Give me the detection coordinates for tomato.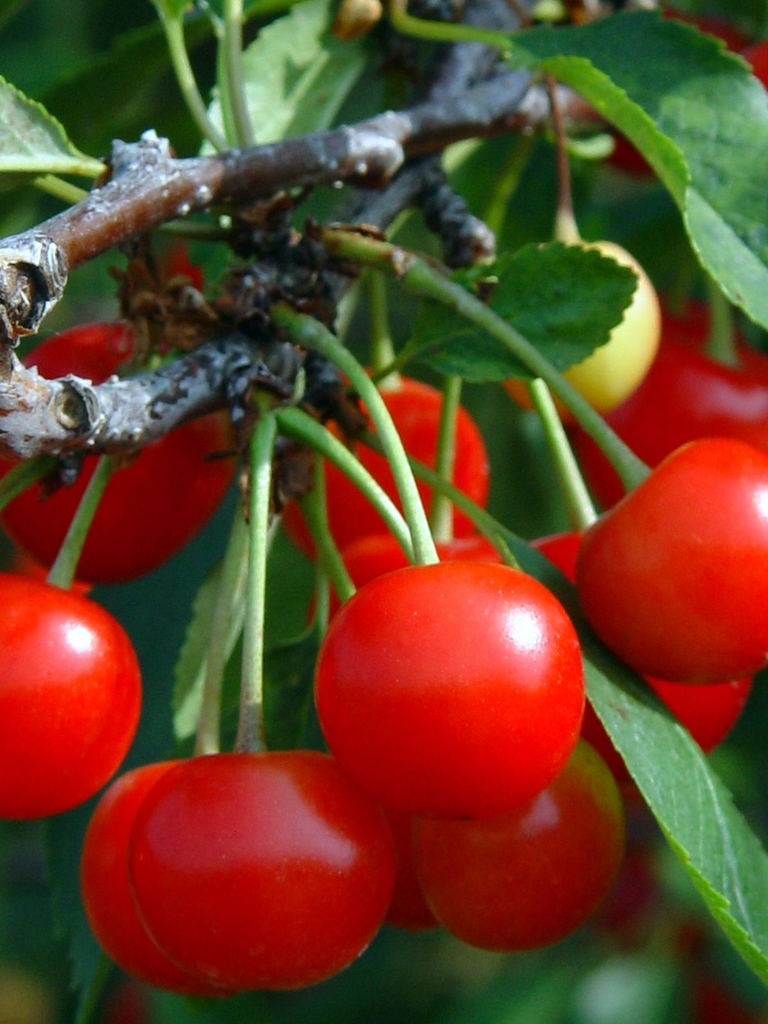
l=310, t=557, r=588, b=820.
